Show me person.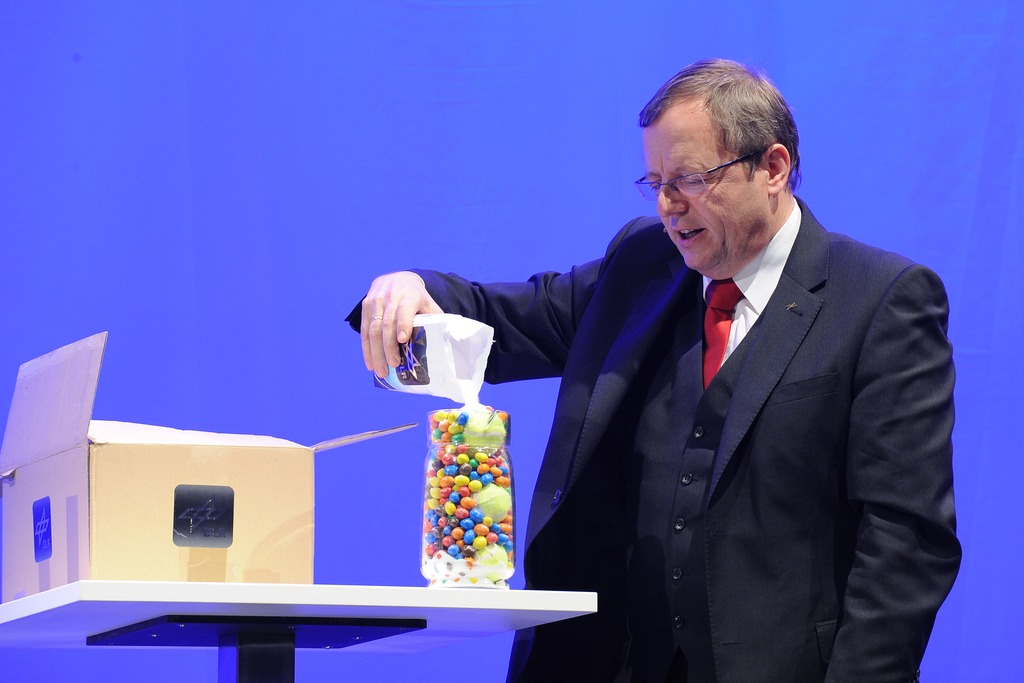
person is here: [383,70,943,677].
